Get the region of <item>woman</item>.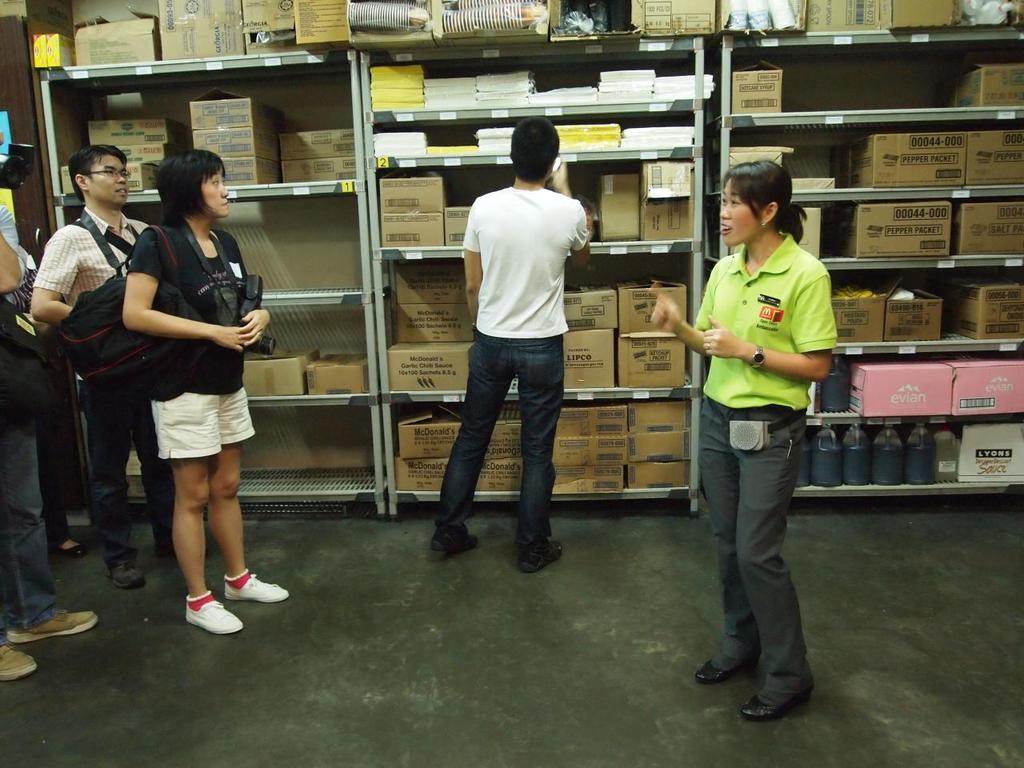
[638,148,842,726].
